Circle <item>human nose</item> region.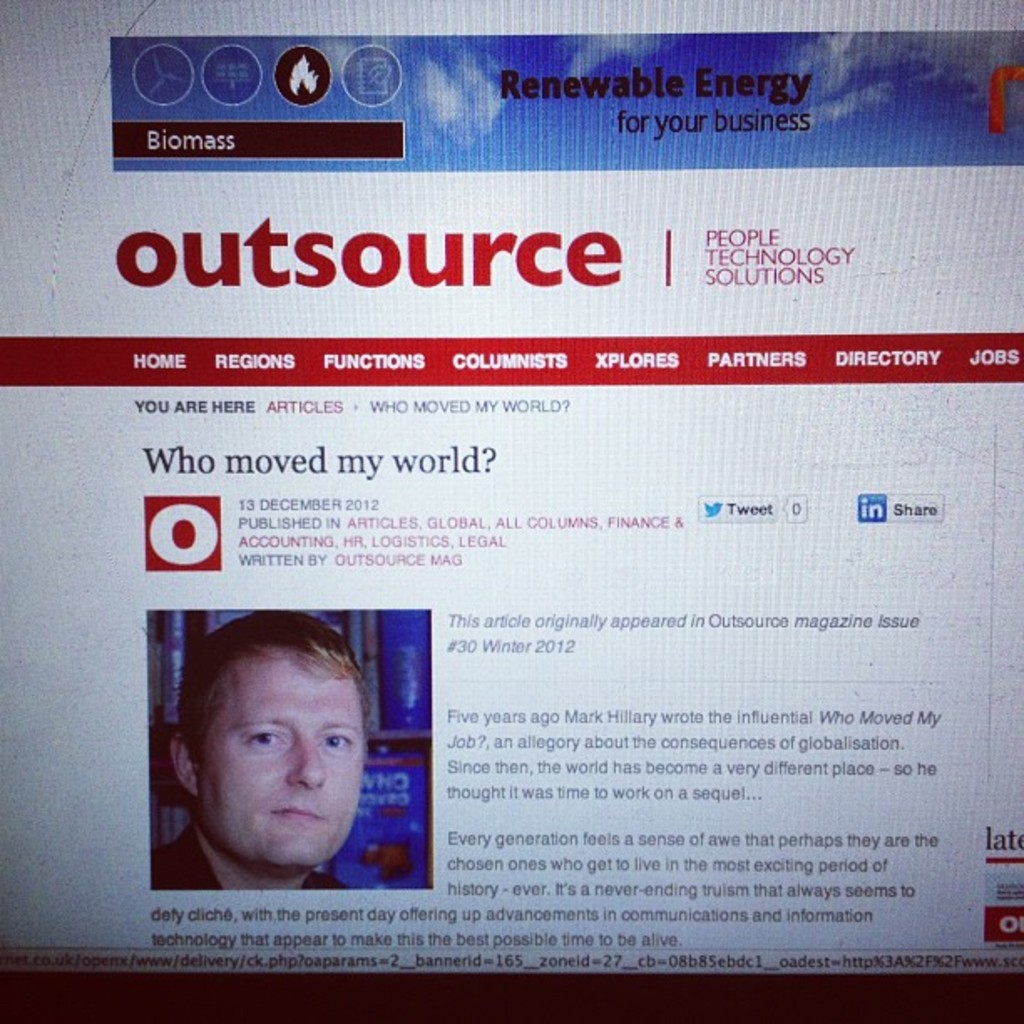
Region: bbox=[288, 738, 326, 788].
